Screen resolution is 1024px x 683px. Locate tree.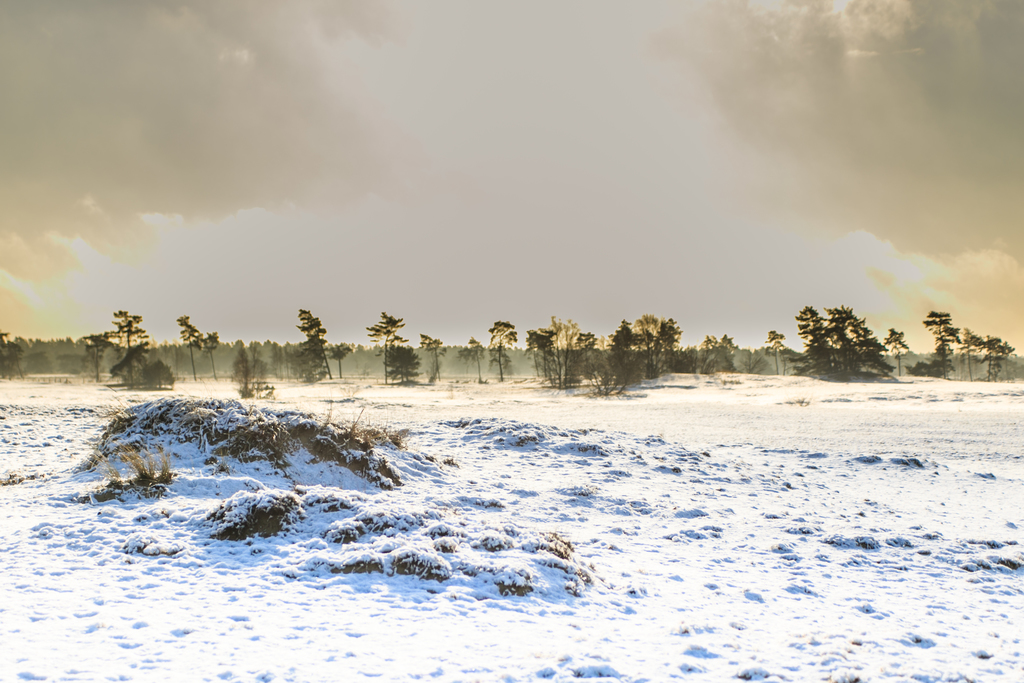
l=484, t=317, r=522, b=388.
